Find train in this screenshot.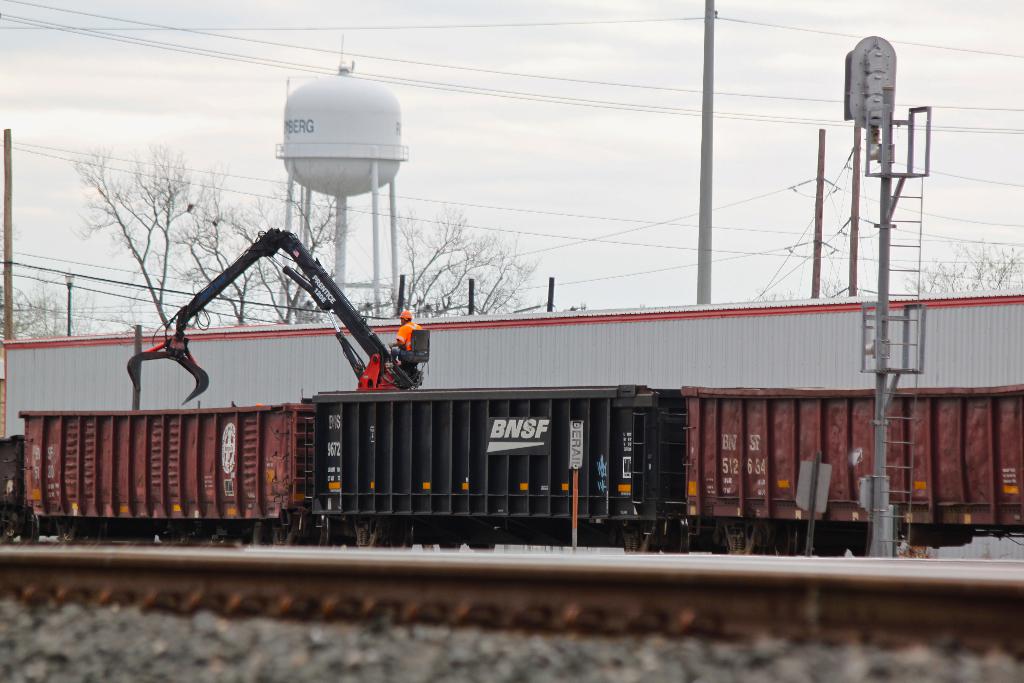
The bounding box for train is rect(0, 385, 1023, 561).
